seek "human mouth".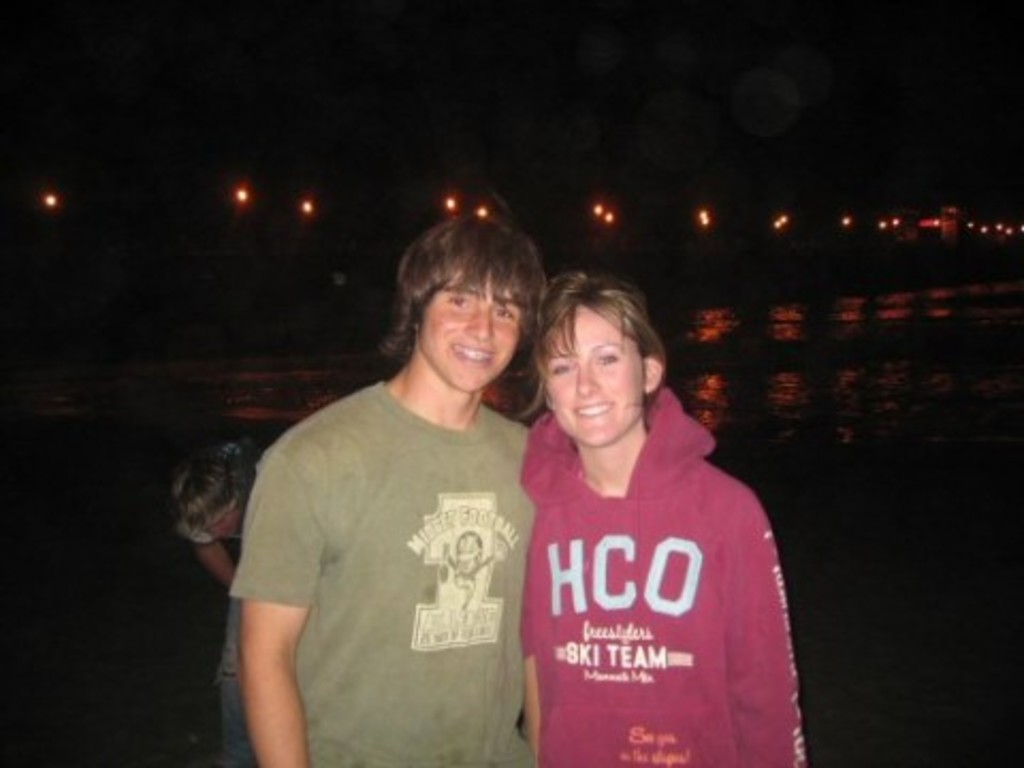
bbox(446, 343, 497, 358).
